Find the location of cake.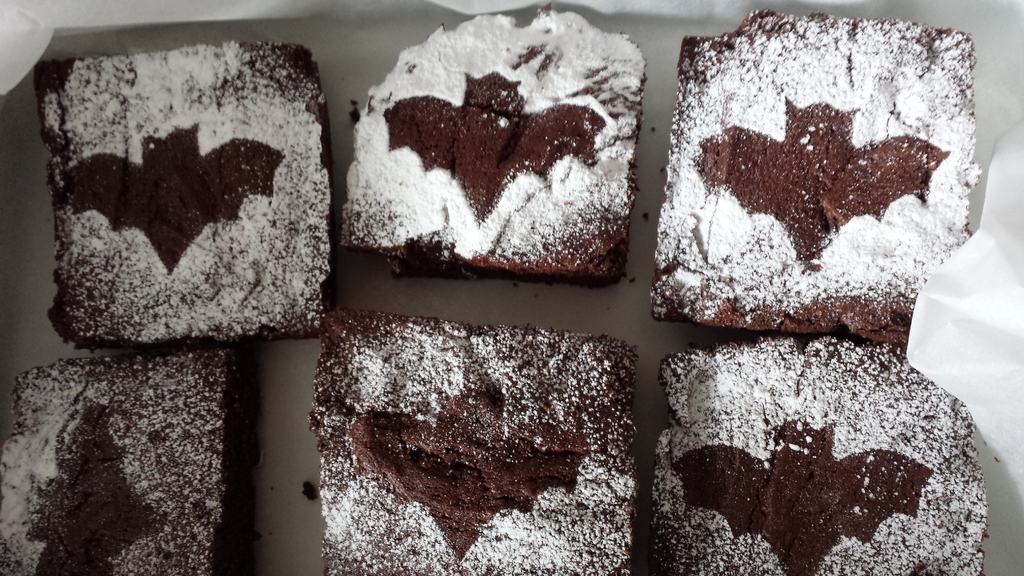
Location: {"left": 650, "top": 6, "right": 977, "bottom": 333}.
